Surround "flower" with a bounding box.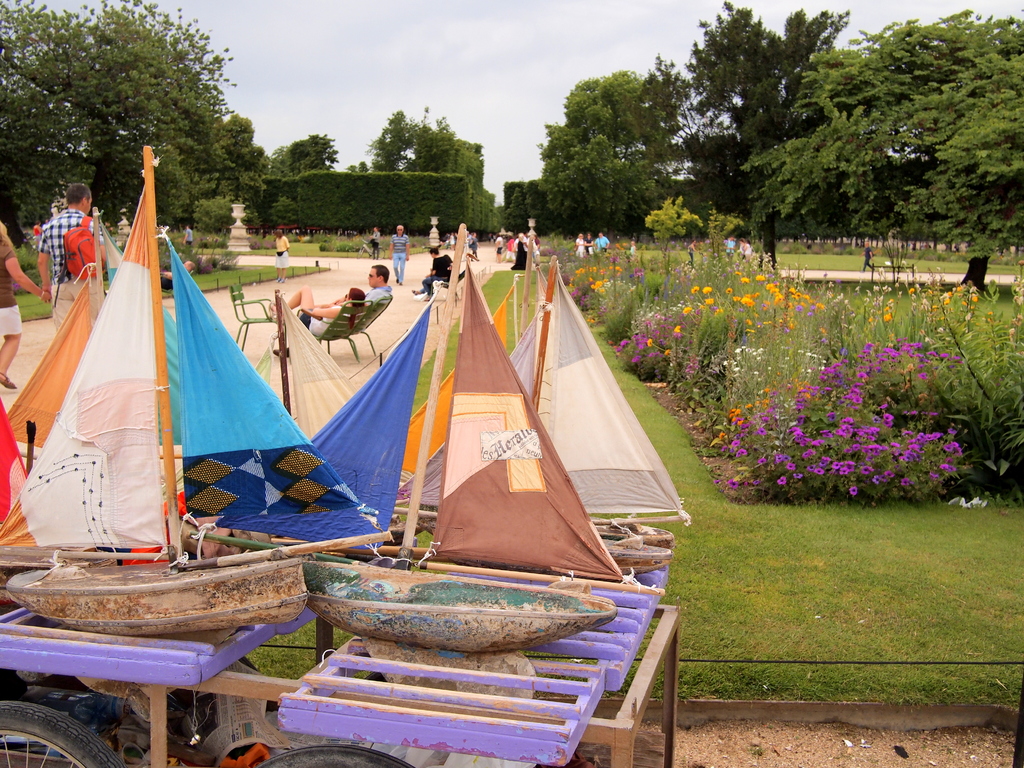
847,481,860,497.
